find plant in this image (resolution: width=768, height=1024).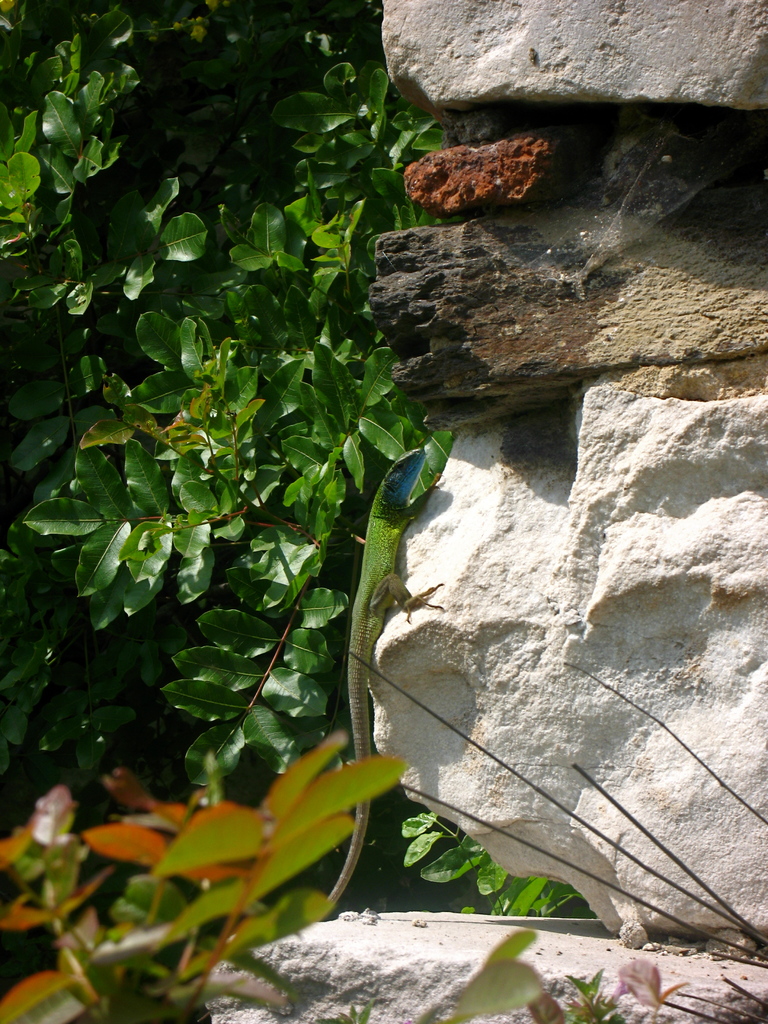
crop(433, 927, 692, 1021).
